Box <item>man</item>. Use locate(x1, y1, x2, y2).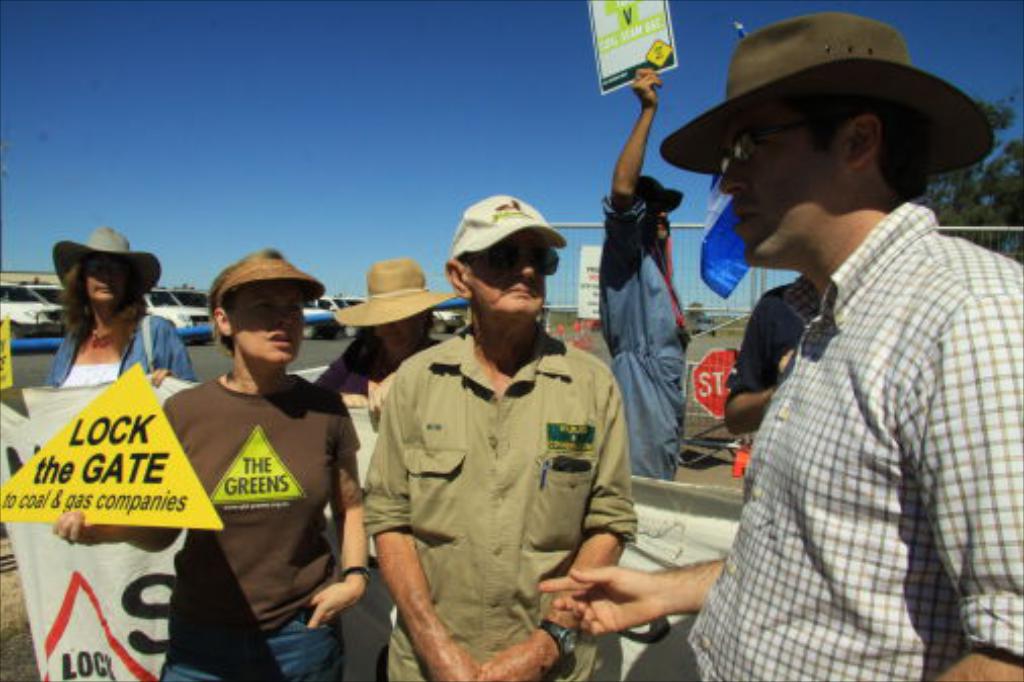
locate(724, 273, 822, 433).
